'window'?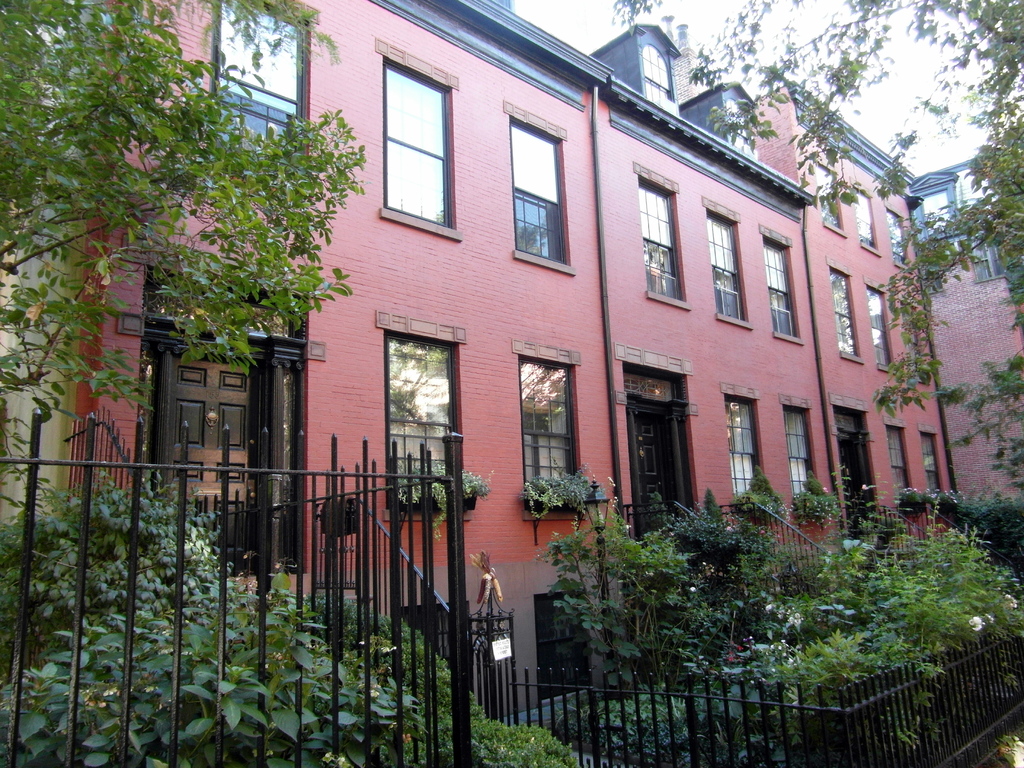
bbox(723, 387, 765, 507)
